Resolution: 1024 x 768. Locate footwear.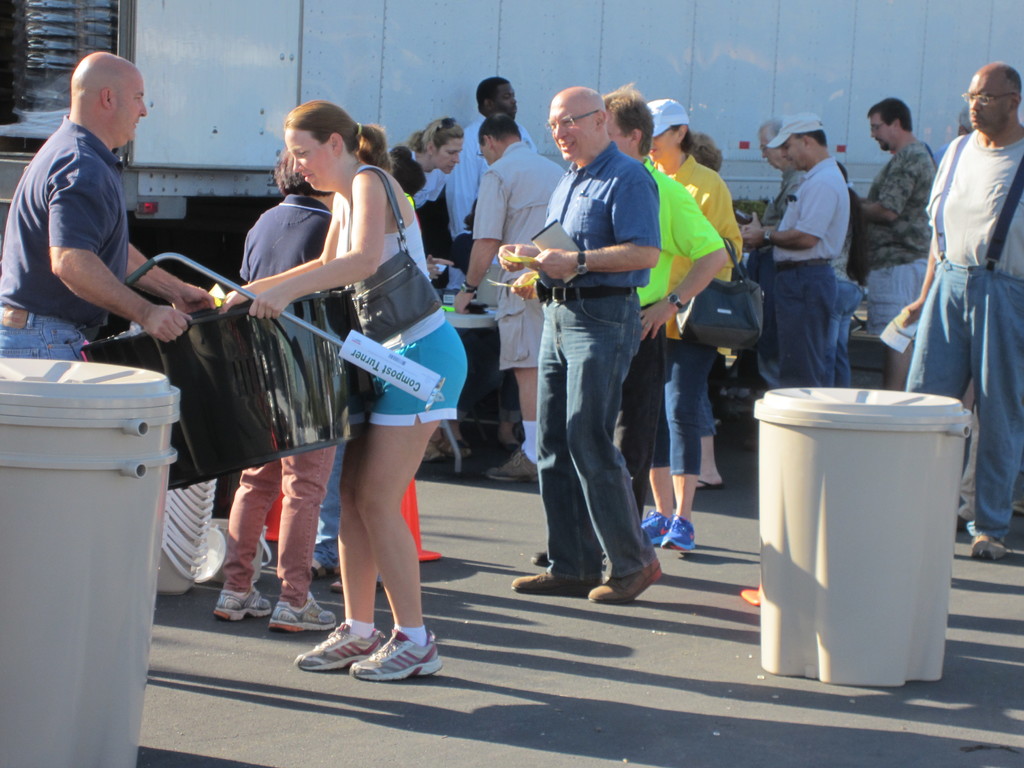
(632, 511, 673, 549).
